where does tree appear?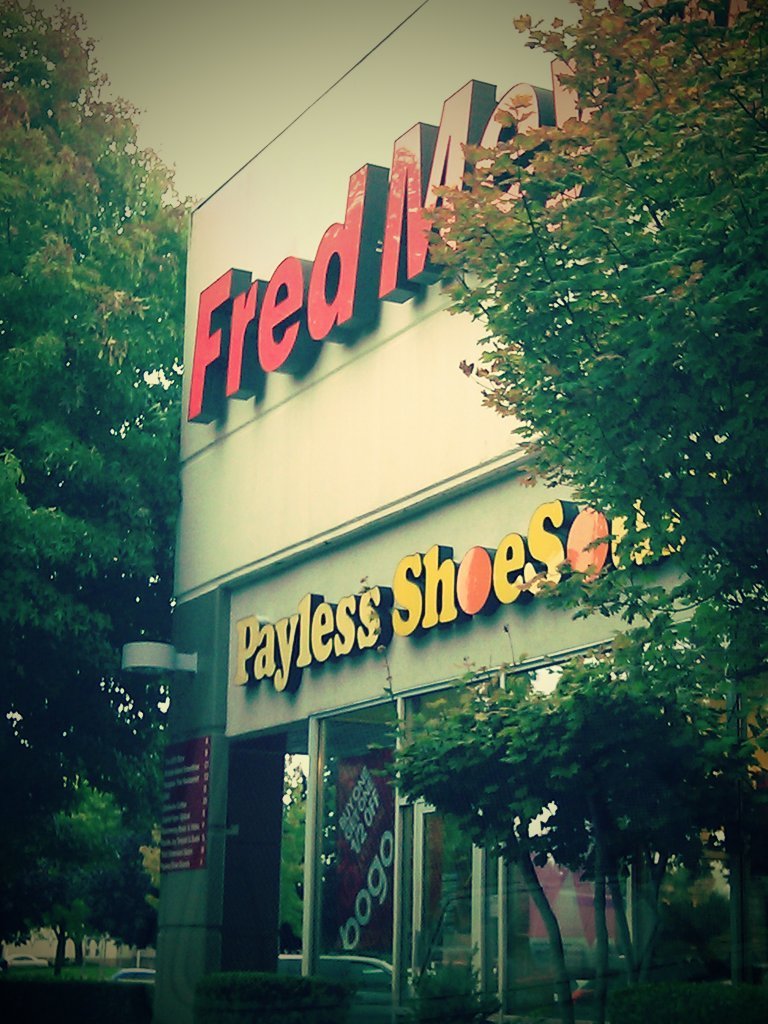
Appears at <bbox>370, 633, 758, 1023</bbox>.
